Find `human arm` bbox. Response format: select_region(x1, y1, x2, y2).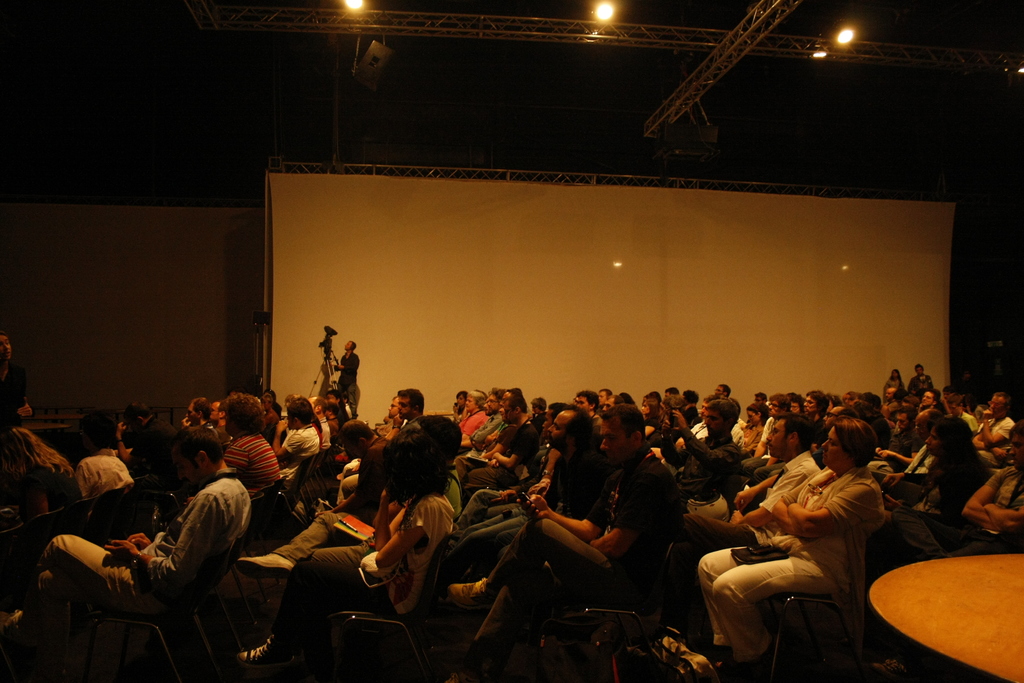
select_region(975, 406, 1016, 444).
